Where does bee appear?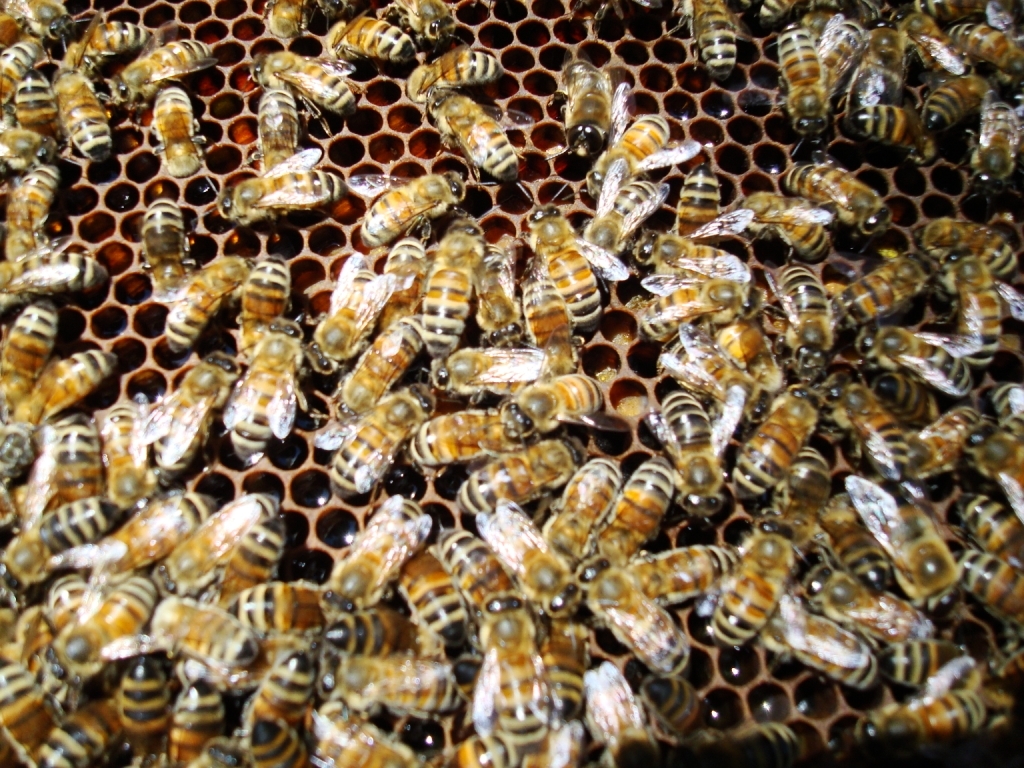
Appears at (947,241,1023,359).
